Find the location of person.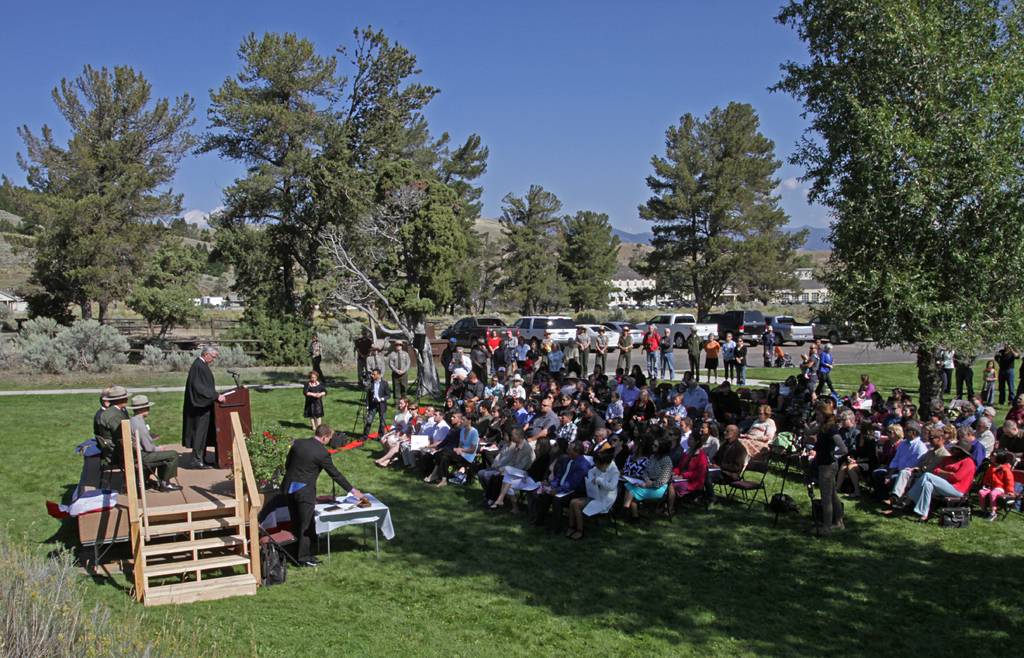
Location: bbox=[657, 329, 675, 380].
